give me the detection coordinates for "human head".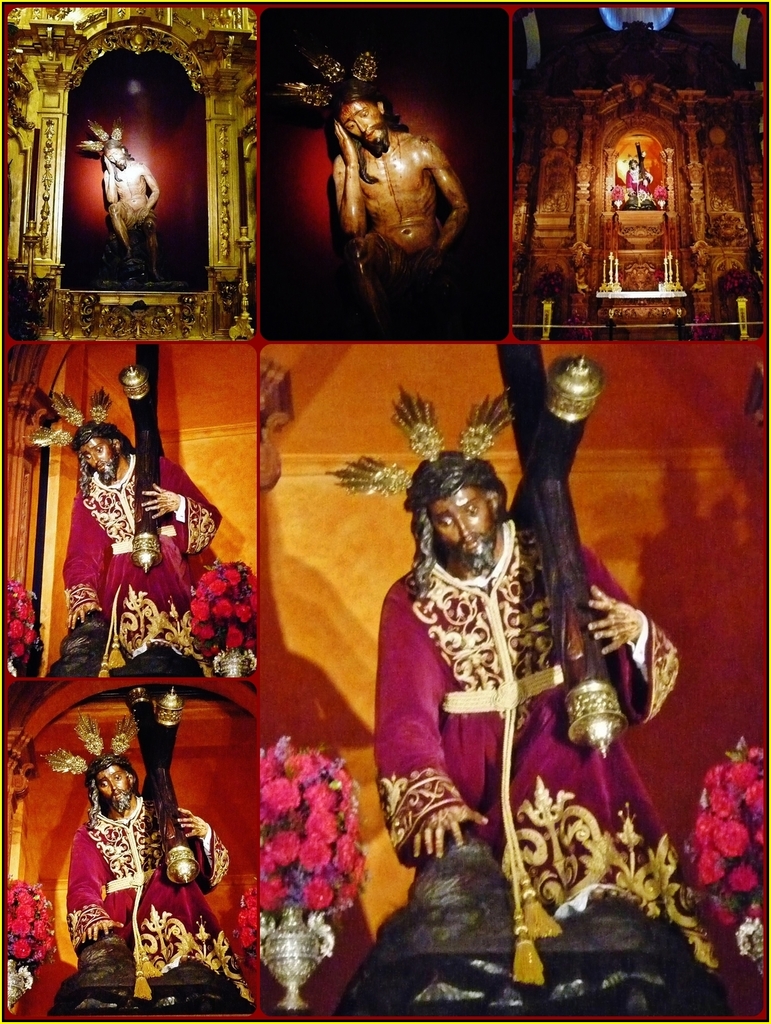
(left=626, top=157, right=638, bottom=169).
